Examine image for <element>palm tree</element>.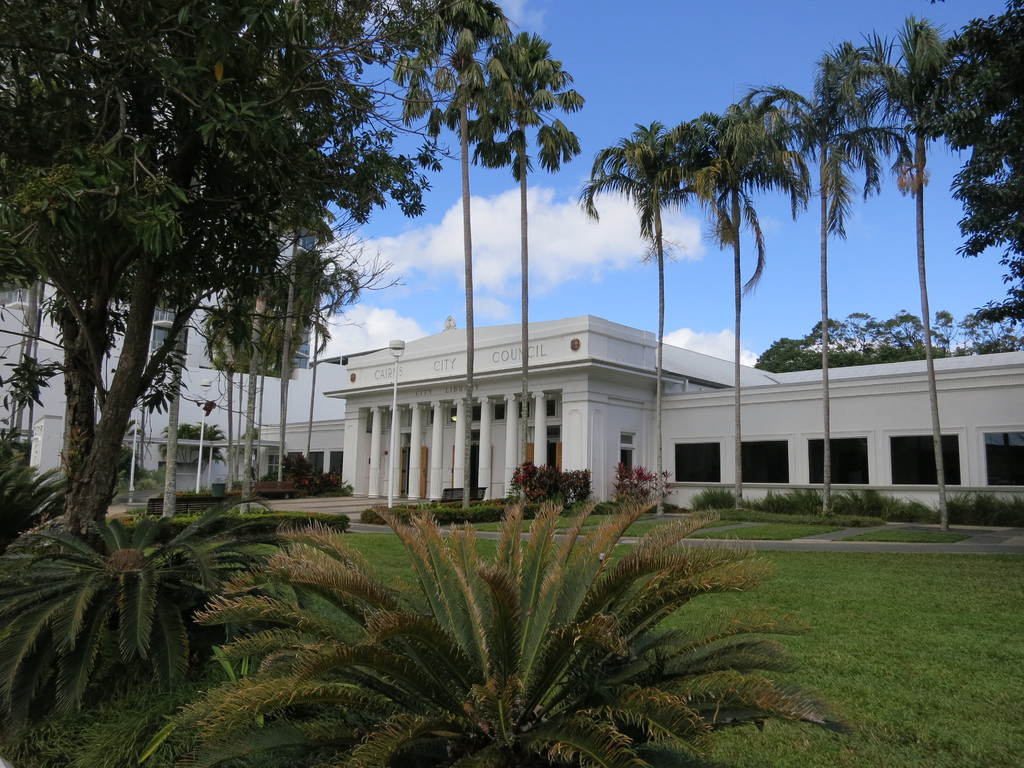
Examination result: select_region(777, 56, 897, 477).
